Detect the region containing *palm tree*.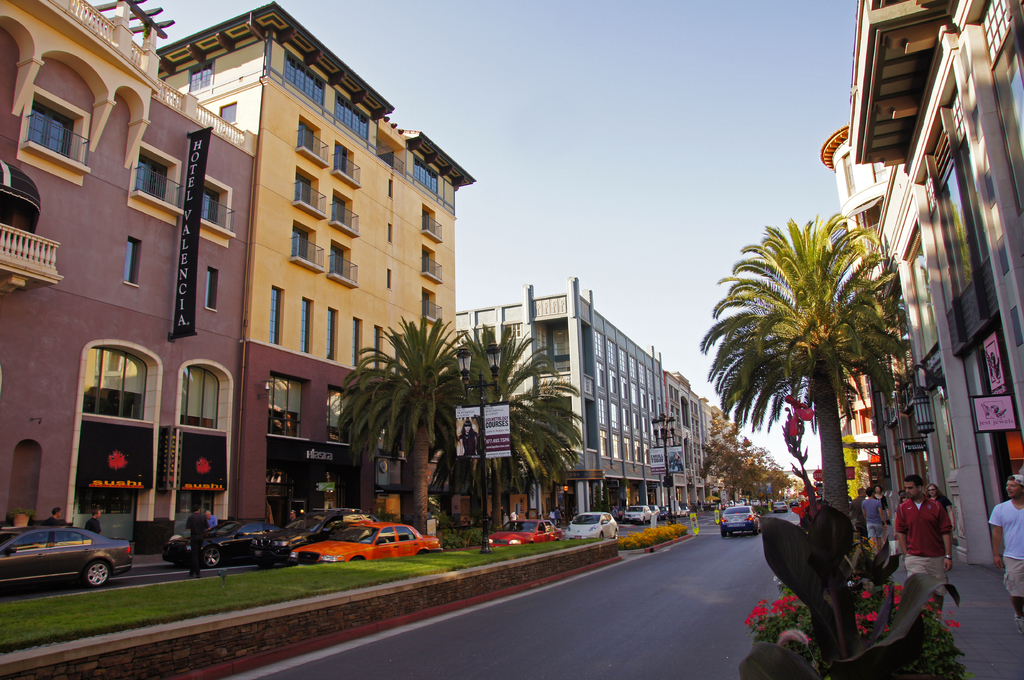
(444, 320, 572, 539).
